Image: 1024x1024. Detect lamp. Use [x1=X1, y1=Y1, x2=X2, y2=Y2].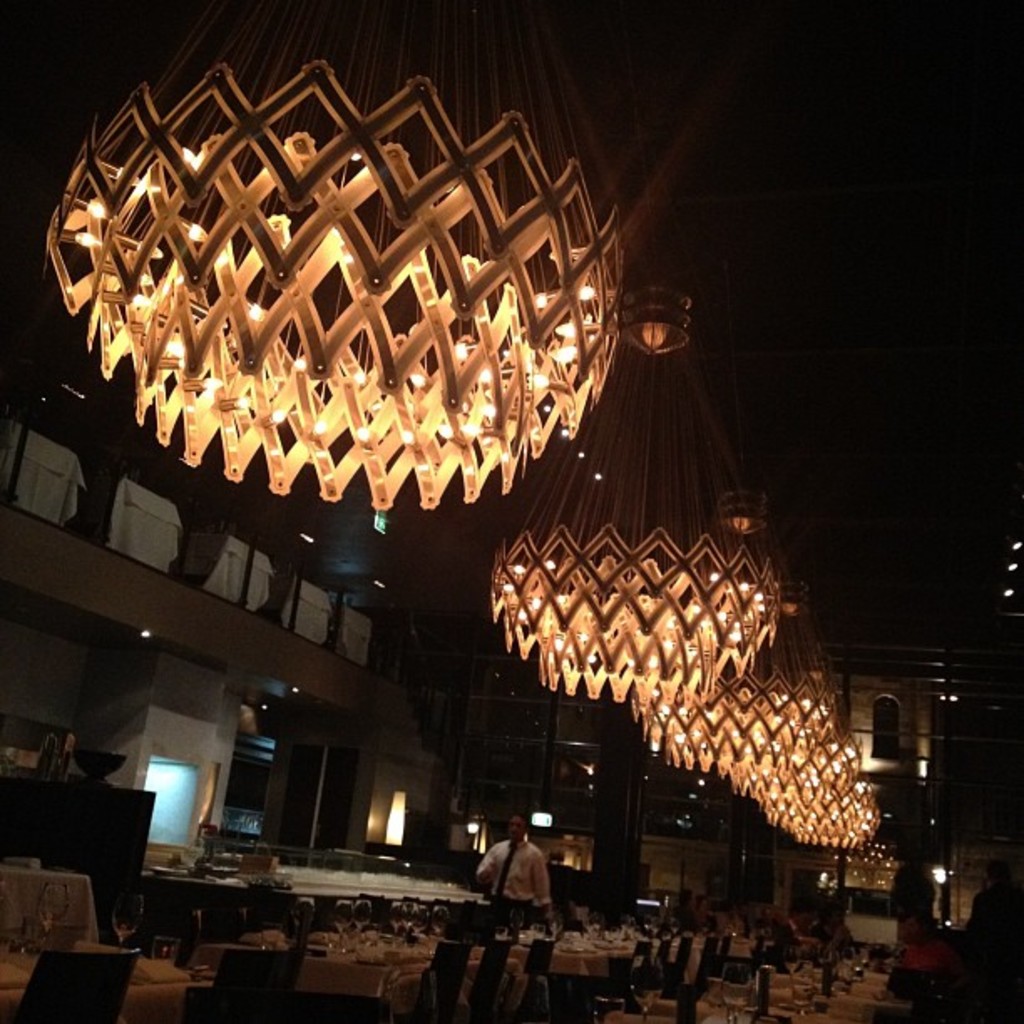
[x1=60, y1=373, x2=94, y2=403].
